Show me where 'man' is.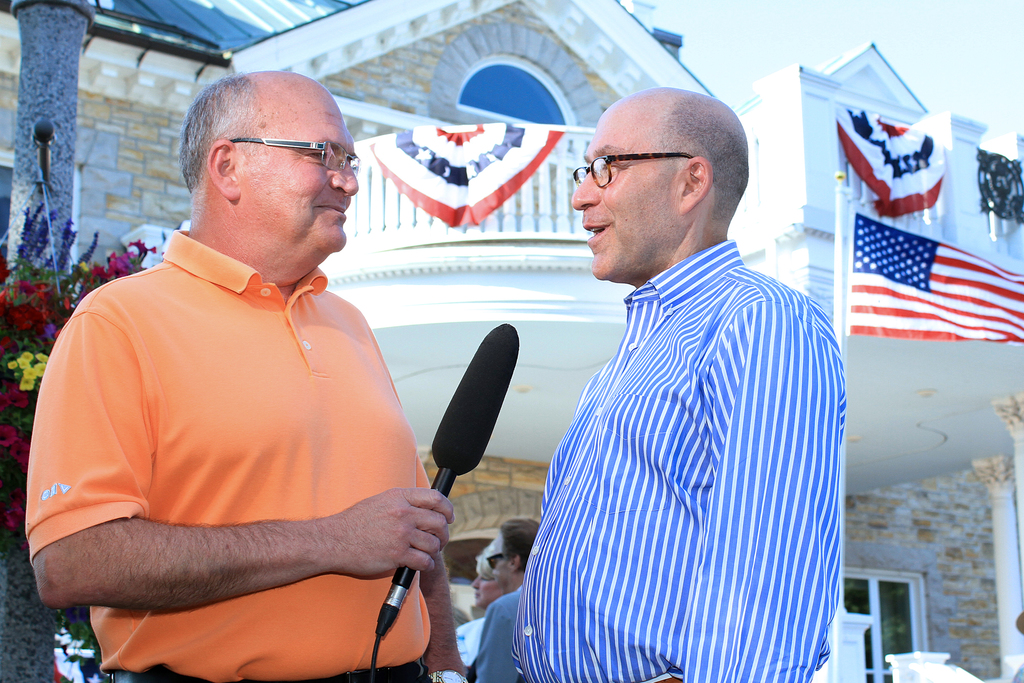
'man' is at box=[469, 519, 545, 682].
